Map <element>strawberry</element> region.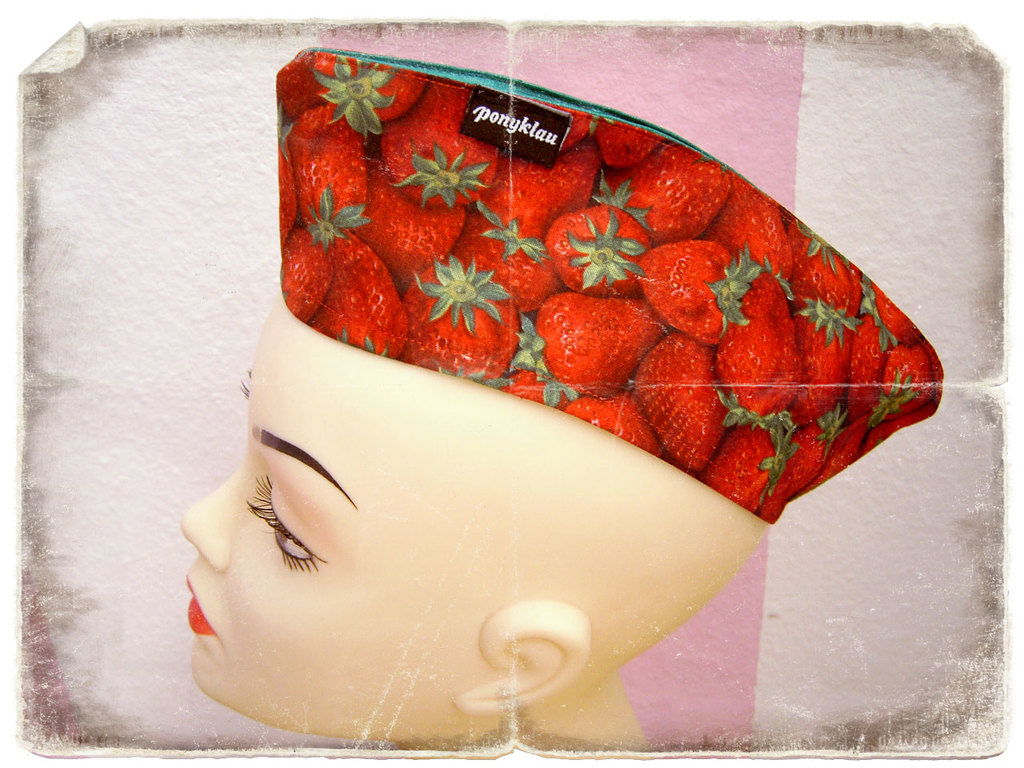
Mapped to region(511, 290, 661, 402).
